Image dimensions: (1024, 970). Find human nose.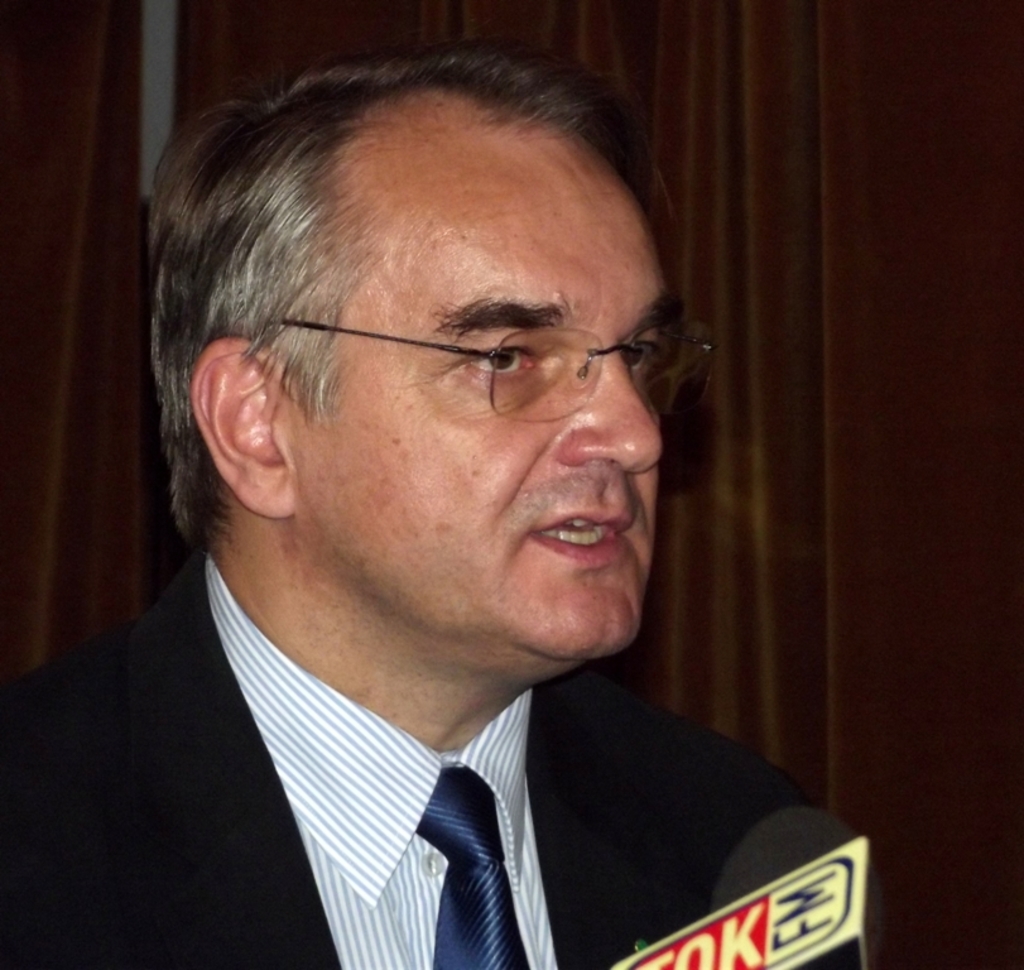
[561,350,669,472].
